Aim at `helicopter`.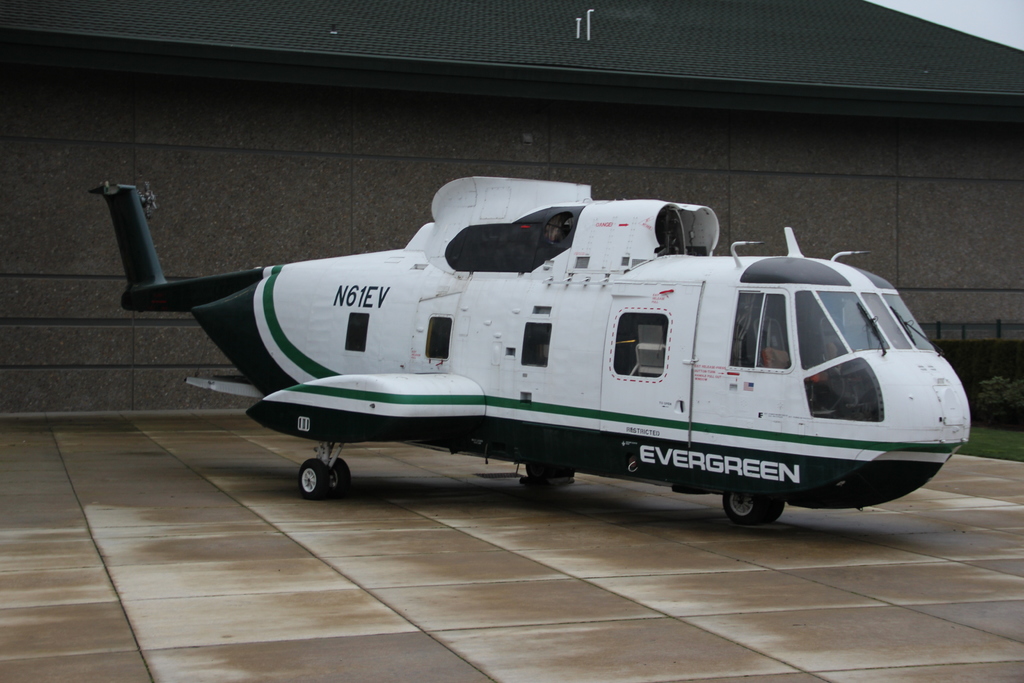
Aimed at [80, 152, 980, 512].
